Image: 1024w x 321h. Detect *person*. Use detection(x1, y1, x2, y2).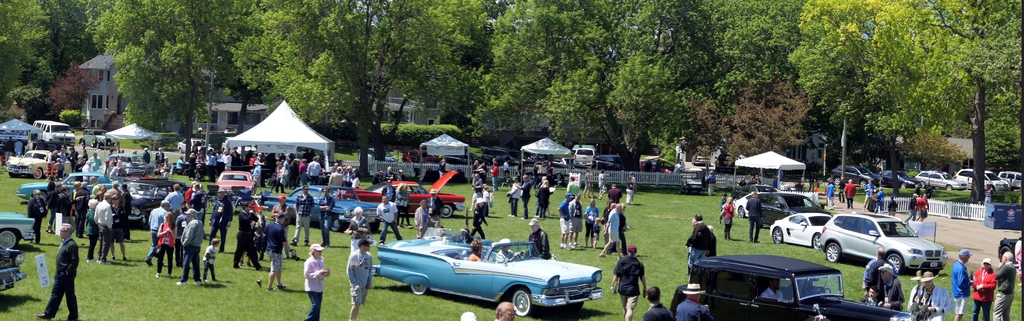
detection(413, 199, 435, 237).
